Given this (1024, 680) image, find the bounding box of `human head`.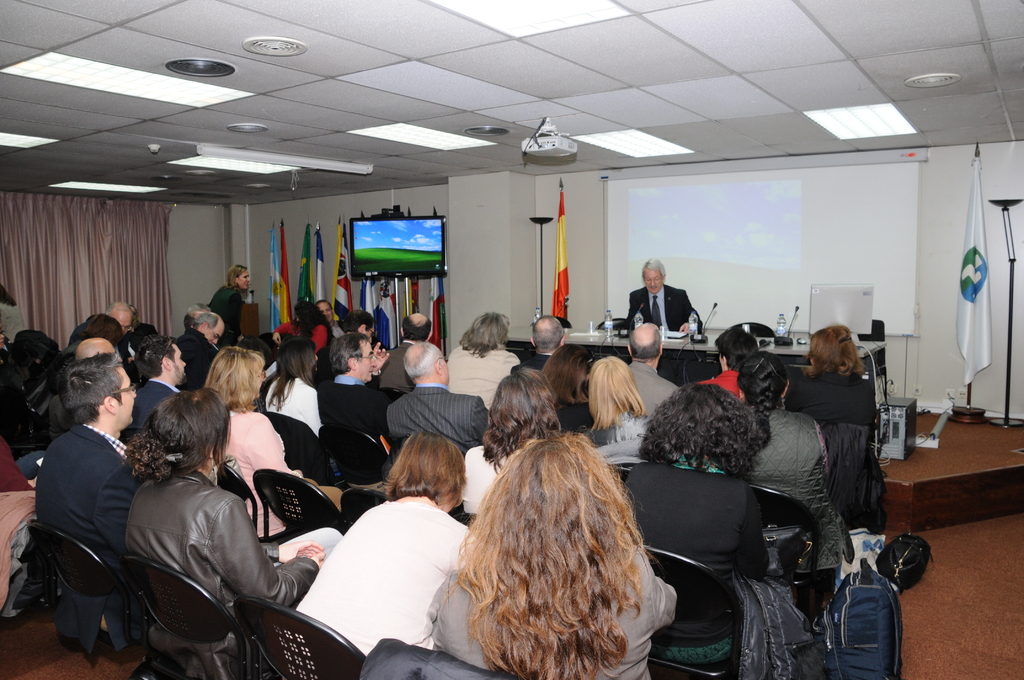
region(134, 334, 189, 386).
